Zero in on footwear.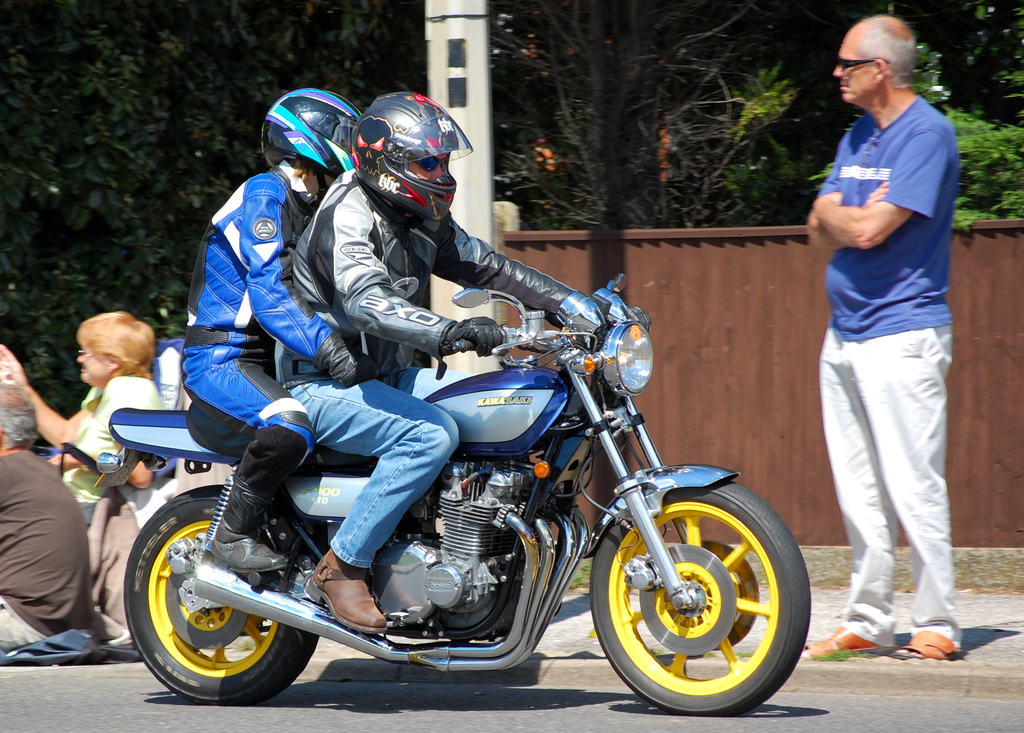
Zeroed in: (202, 482, 298, 575).
